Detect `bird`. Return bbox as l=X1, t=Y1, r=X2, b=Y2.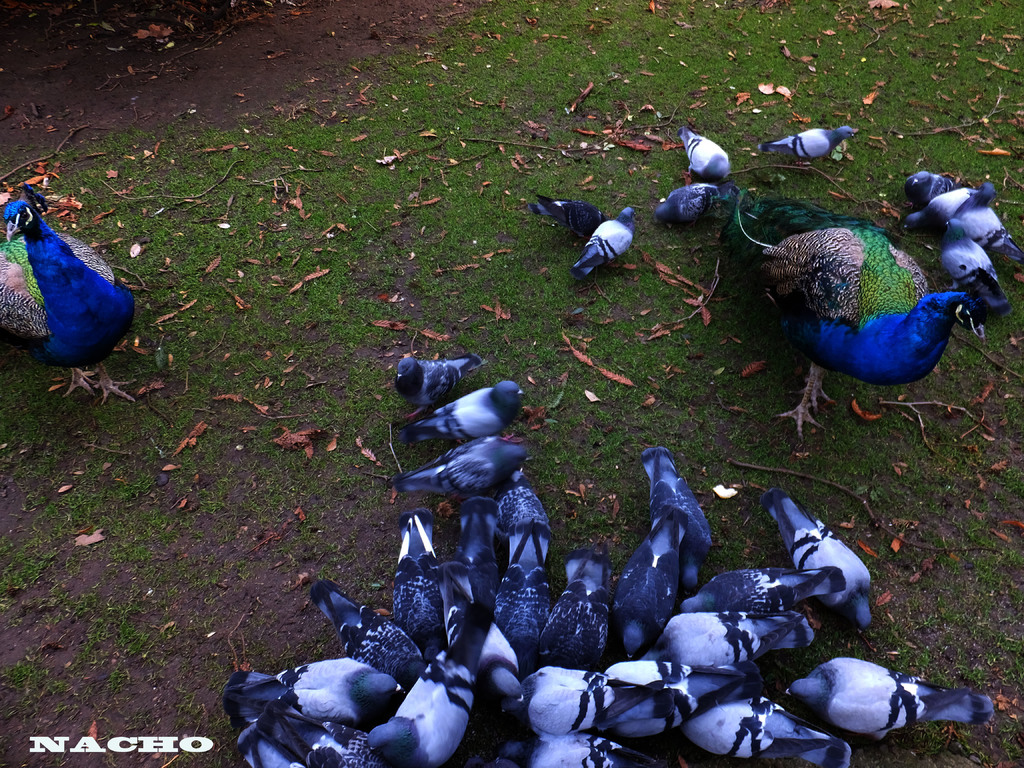
l=228, t=676, r=375, b=767.
